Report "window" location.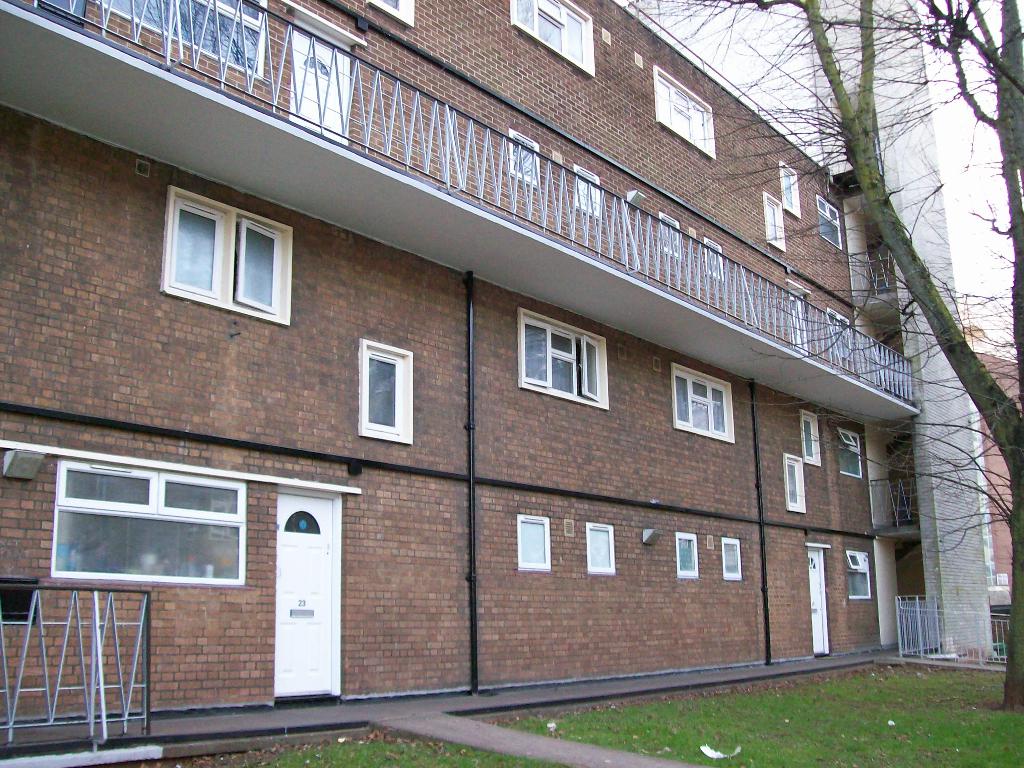
Report: bbox=(580, 515, 618, 584).
